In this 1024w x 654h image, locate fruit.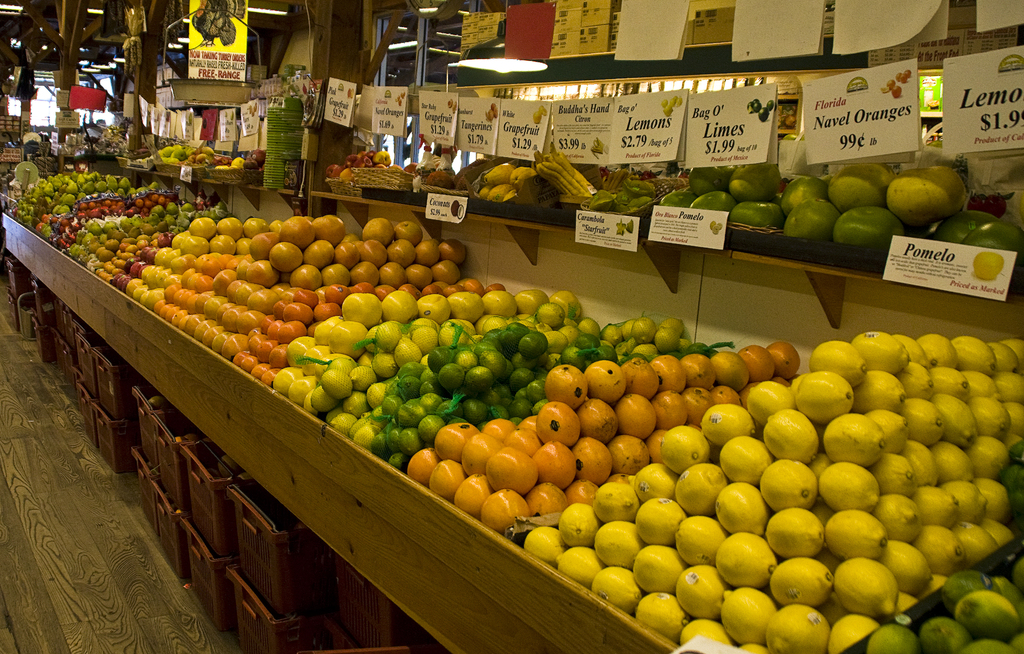
Bounding box: 616, 218, 627, 236.
